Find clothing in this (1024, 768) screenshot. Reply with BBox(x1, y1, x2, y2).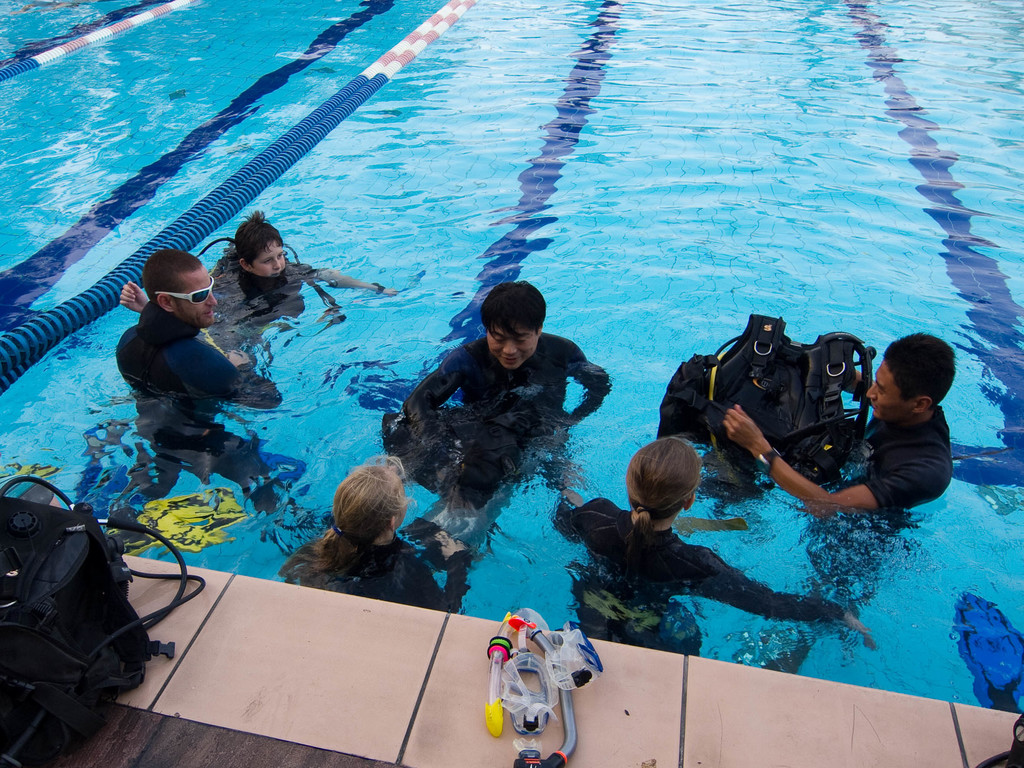
BBox(546, 493, 847, 659).
